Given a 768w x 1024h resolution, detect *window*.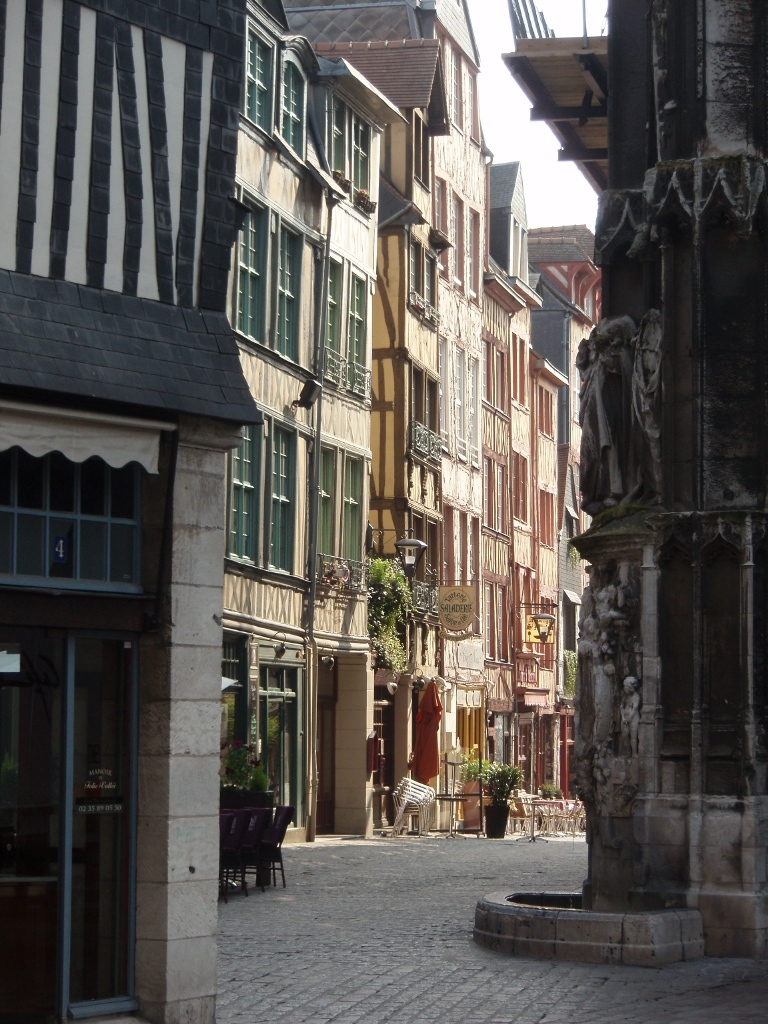
Rect(510, 452, 537, 530).
